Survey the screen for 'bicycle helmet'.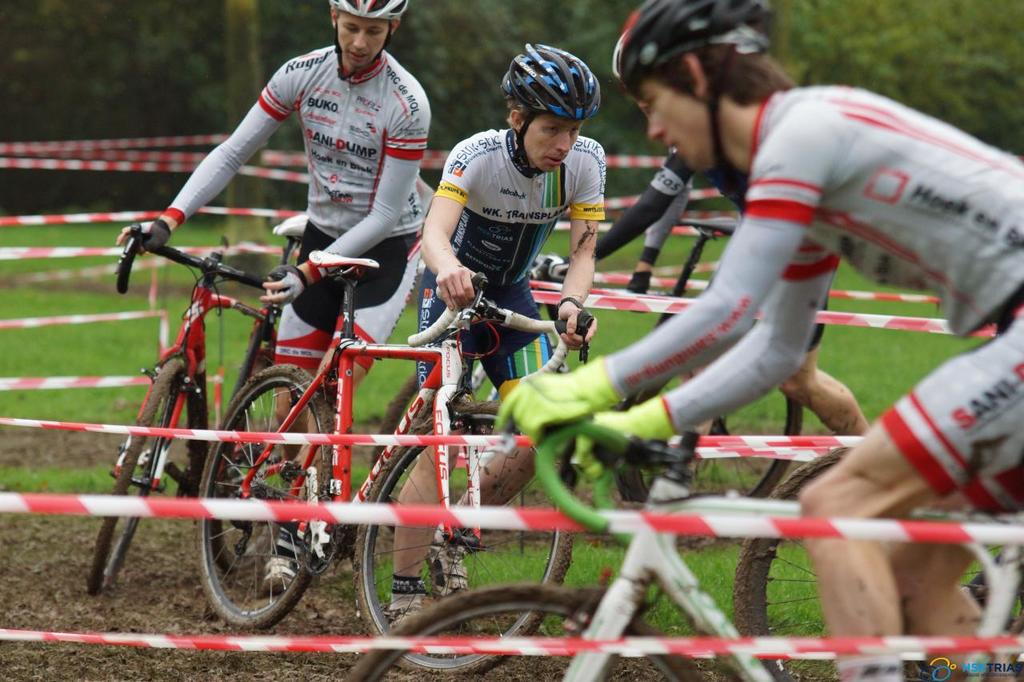
Survey found: 498, 44, 598, 121.
